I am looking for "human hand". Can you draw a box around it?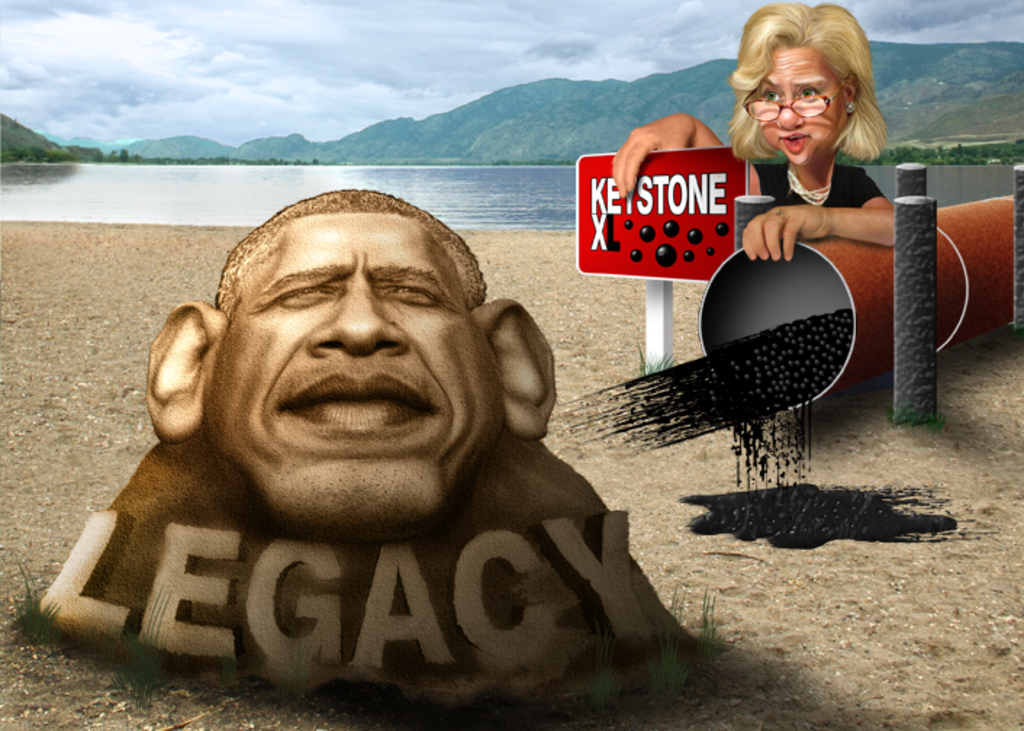
Sure, the bounding box is region(754, 186, 891, 268).
